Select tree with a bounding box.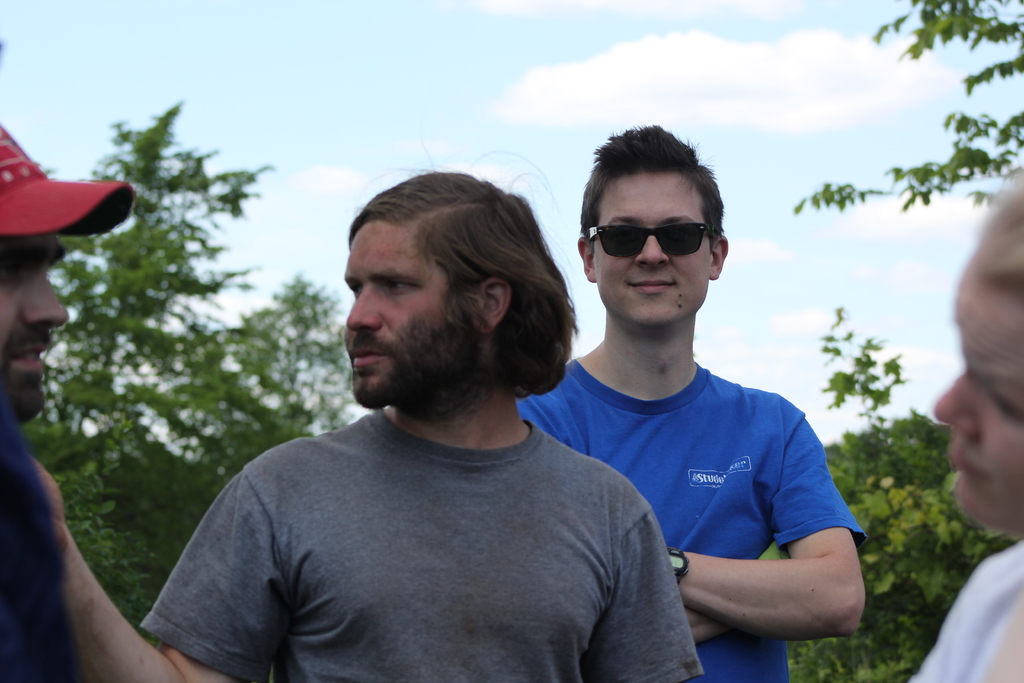
[786,302,1023,671].
